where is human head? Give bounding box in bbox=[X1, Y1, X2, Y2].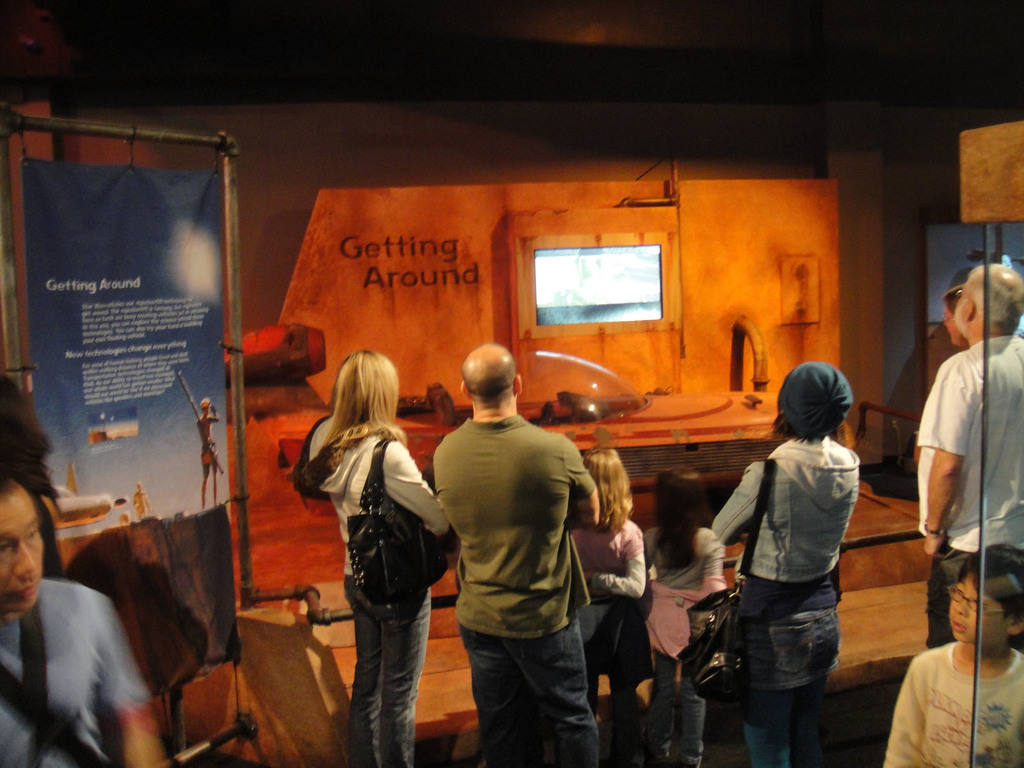
bbox=[940, 285, 964, 345].
